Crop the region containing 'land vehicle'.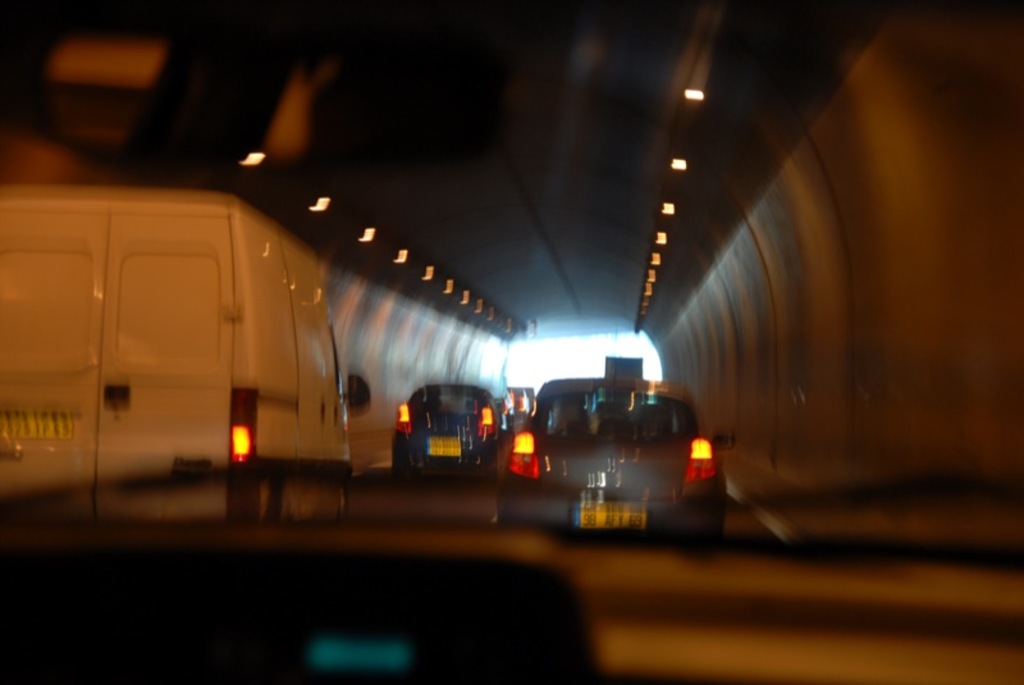
Crop region: 608/359/644/380.
